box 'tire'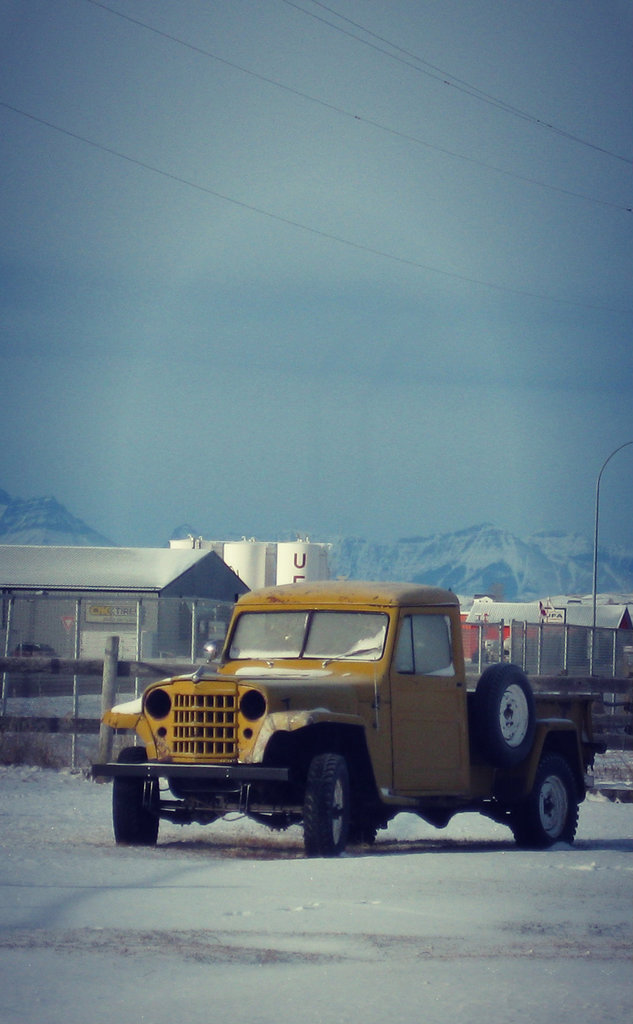
x1=507 y1=743 x2=582 y2=846
